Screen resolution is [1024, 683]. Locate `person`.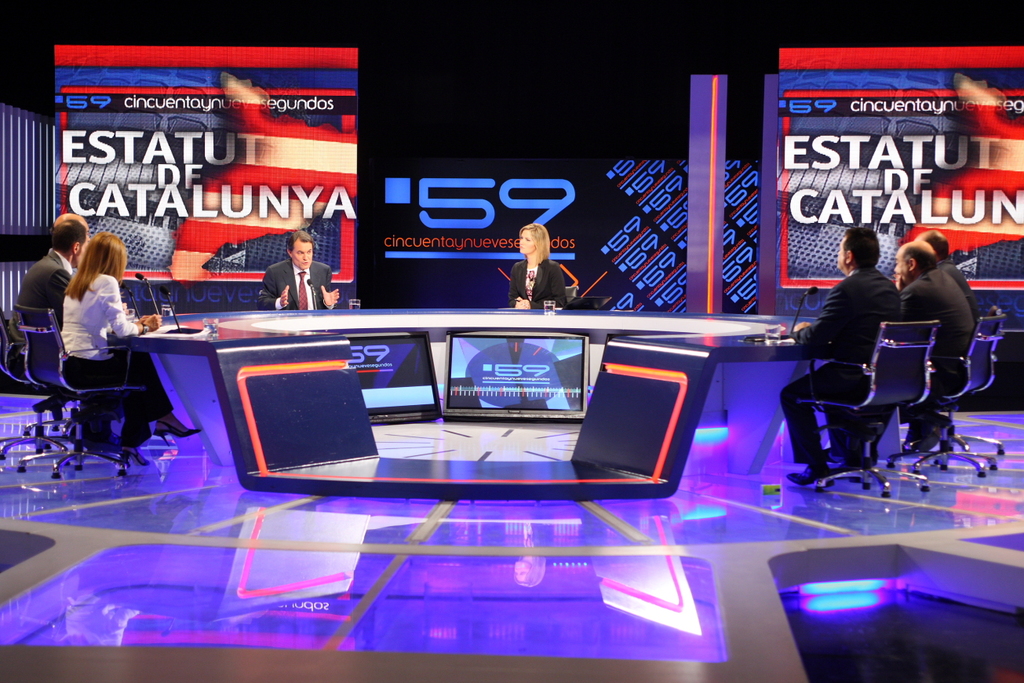
[256, 225, 340, 314].
